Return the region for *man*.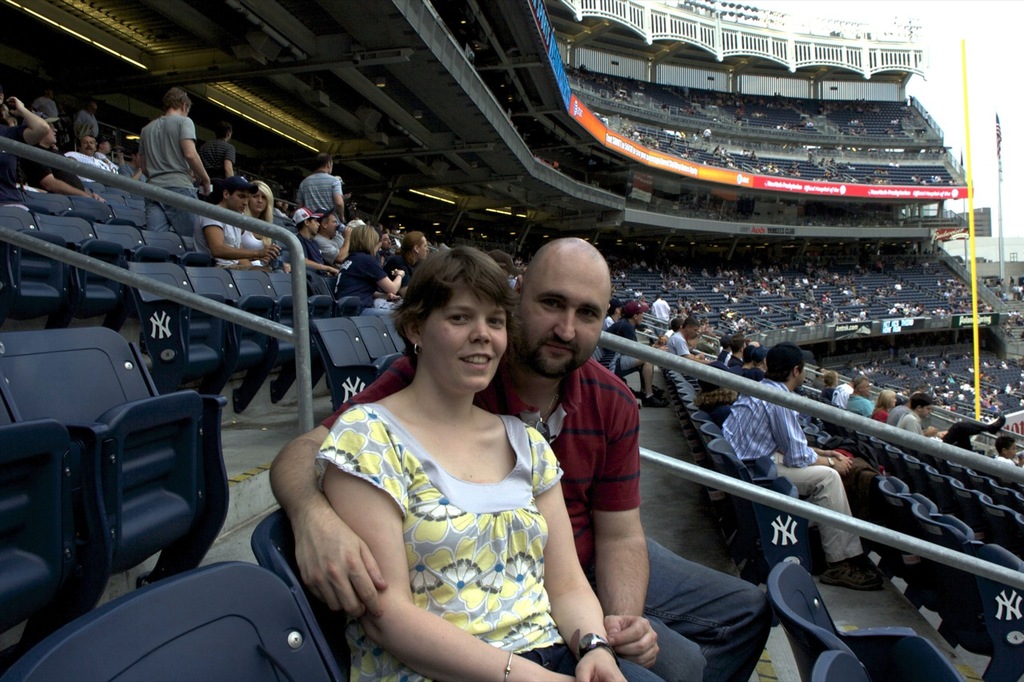
[left=990, top=439, right=1015, bottom=467].
